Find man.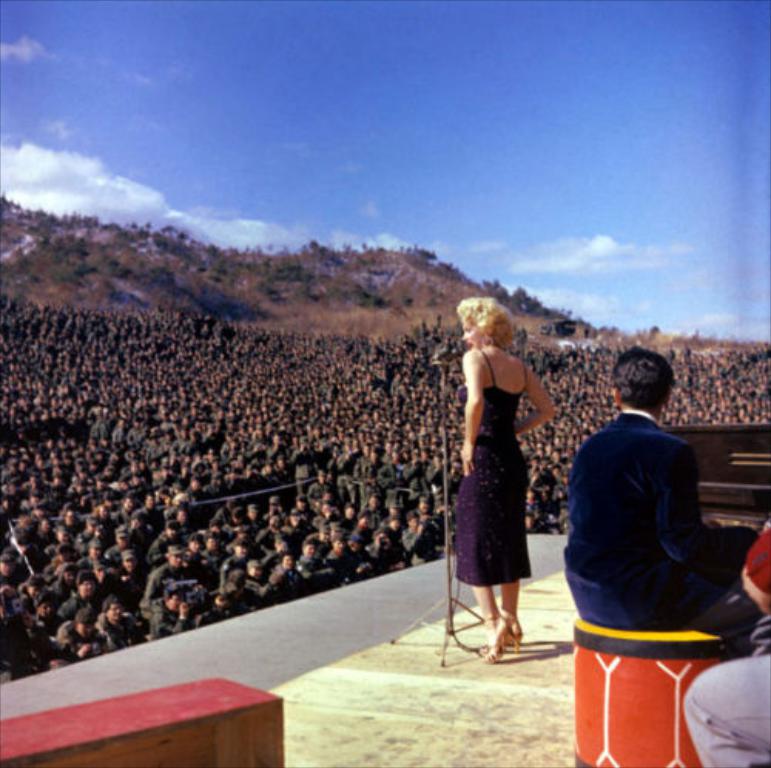
BBox(561, 335, 760, 652).
